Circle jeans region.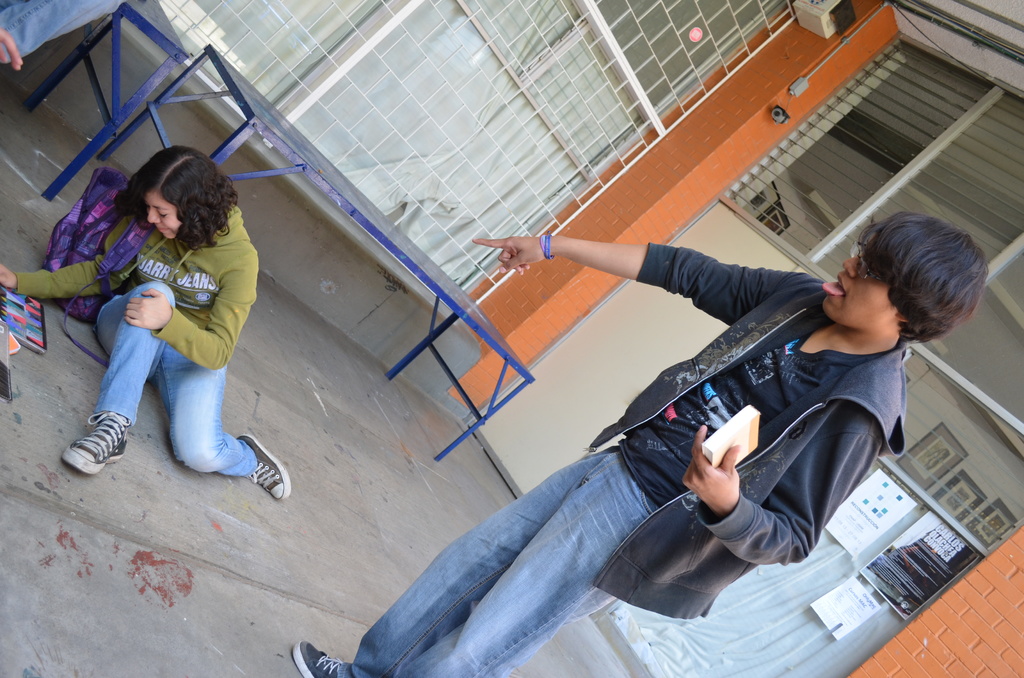
Region: left=0, top=0, right=131, bottom=61.
